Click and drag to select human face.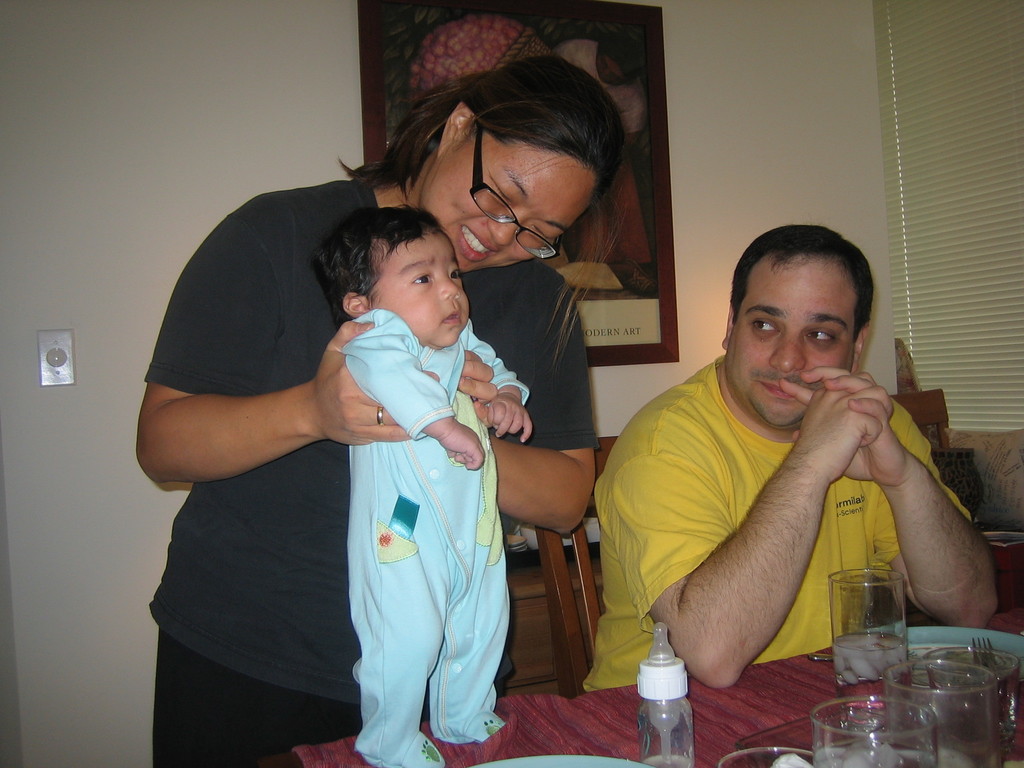
Selection: x1=728, y1=260, x2=858, y2=426.
